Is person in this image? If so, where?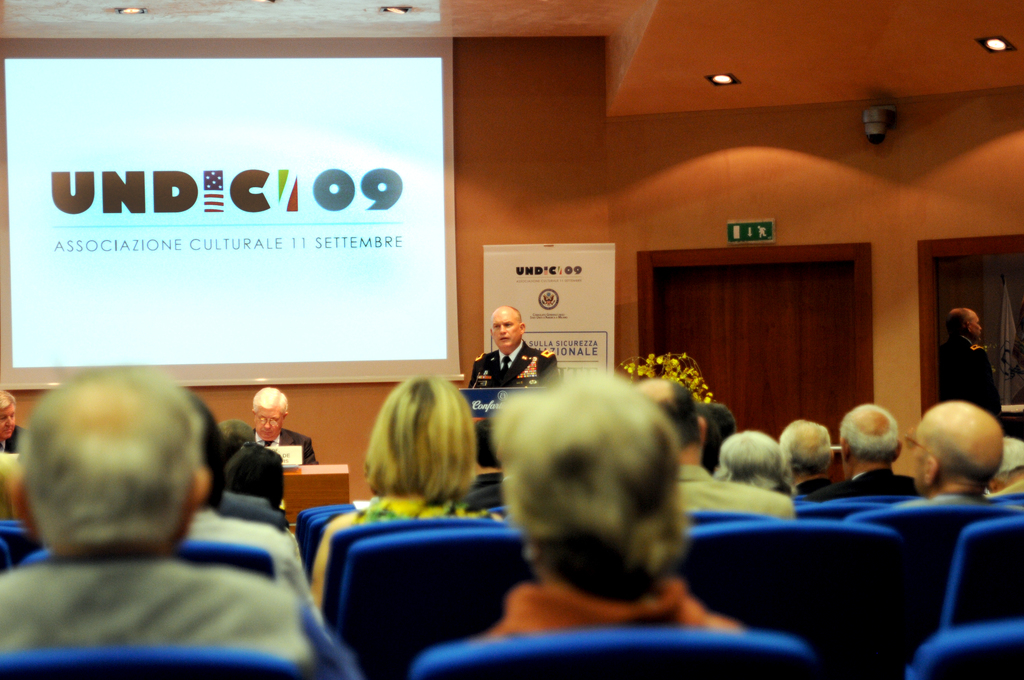
Yes, at (left=0, top=369, right=324, bottom=676).
